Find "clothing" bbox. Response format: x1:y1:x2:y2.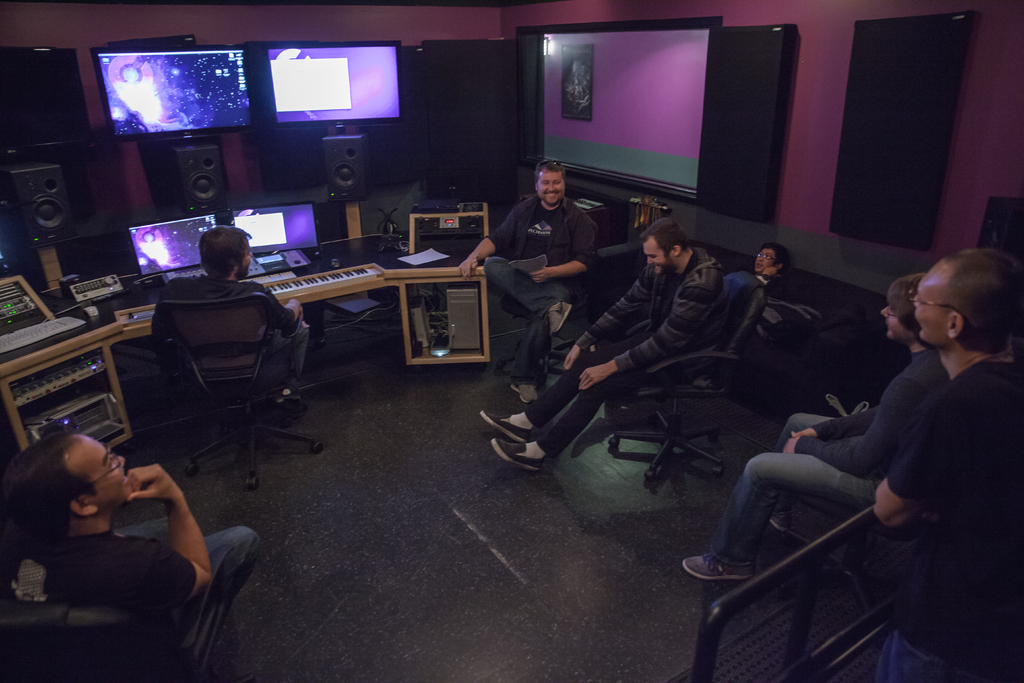
712:349:948:562.
